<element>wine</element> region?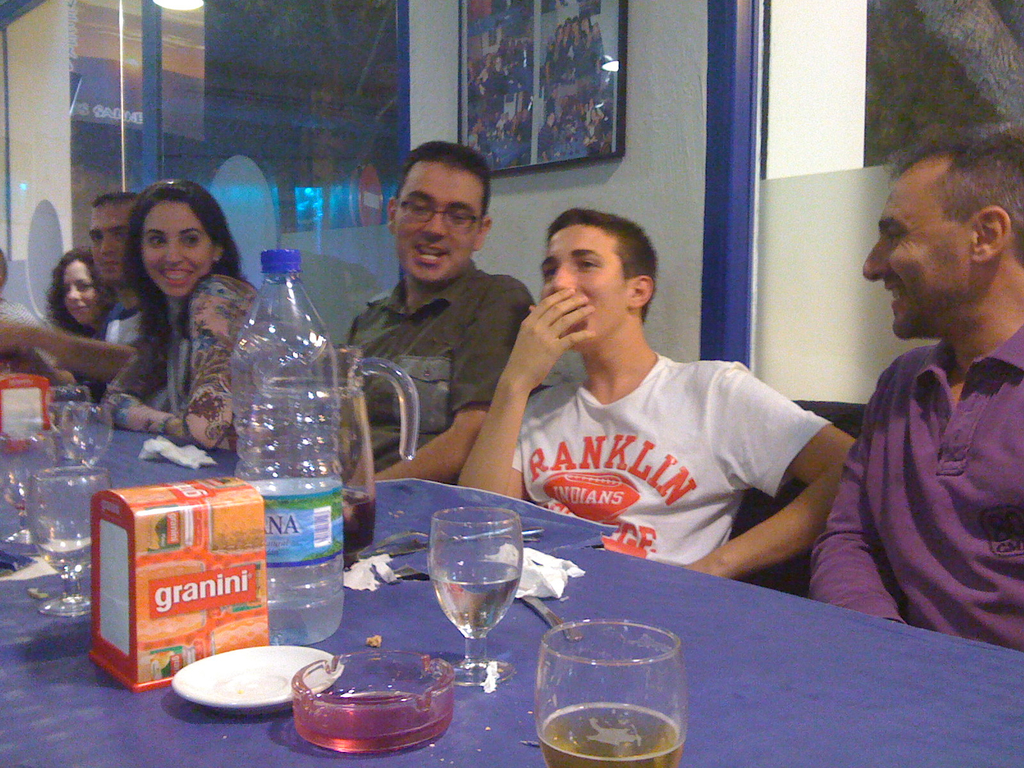
l=342, t=490, r=372, b=555
